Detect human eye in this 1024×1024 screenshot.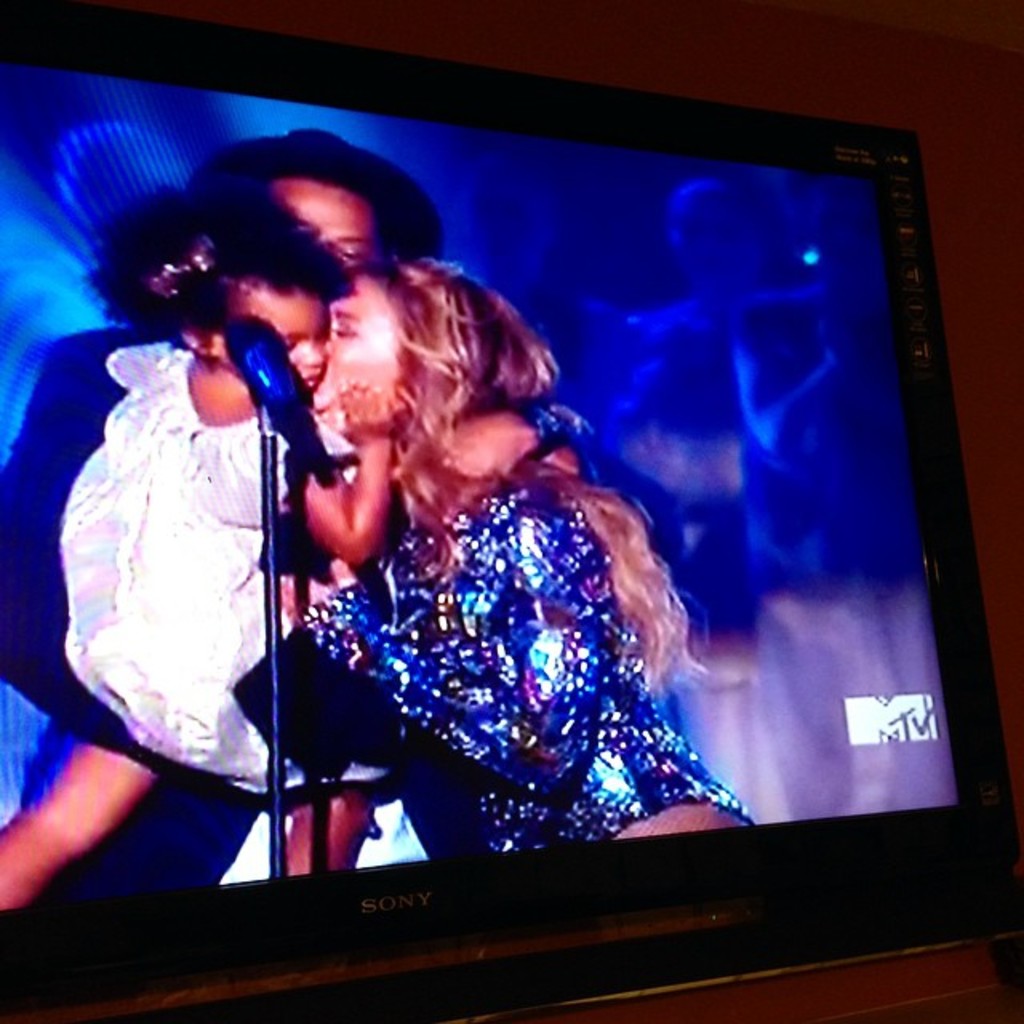
Detection: x1=333 y1=243 x2=363 y2=267.
